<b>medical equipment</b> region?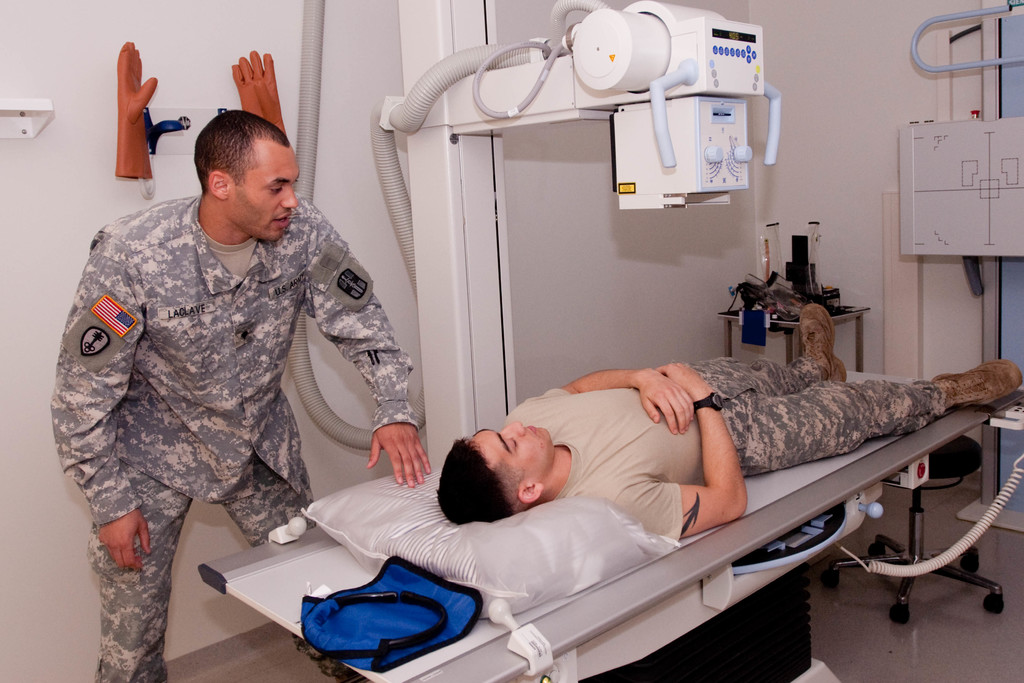
BBox(717, 224, 874, 366)
